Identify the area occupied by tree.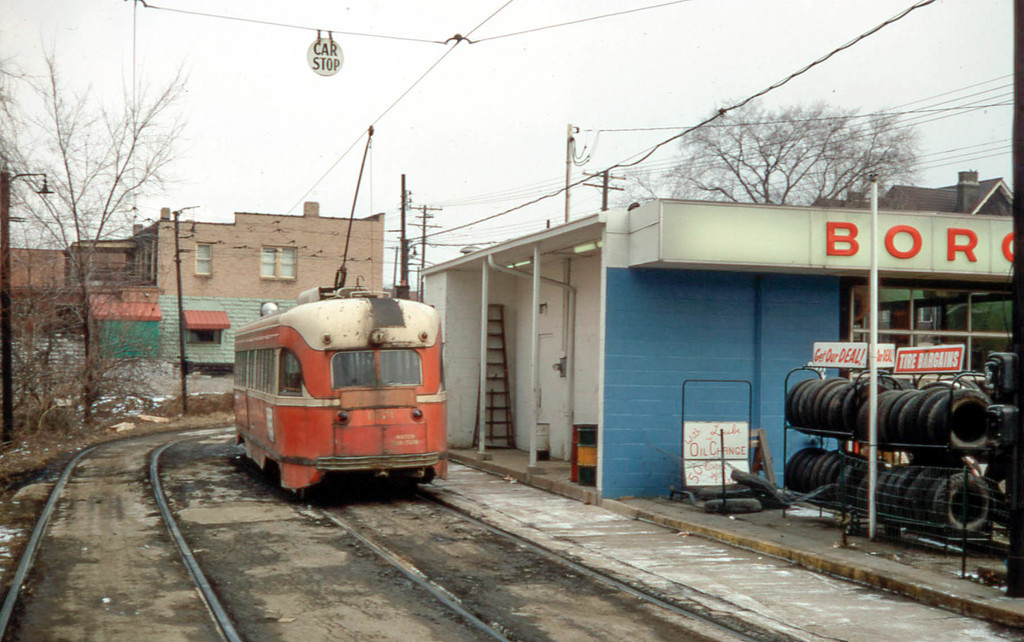
Area: 610 92 926 207.
